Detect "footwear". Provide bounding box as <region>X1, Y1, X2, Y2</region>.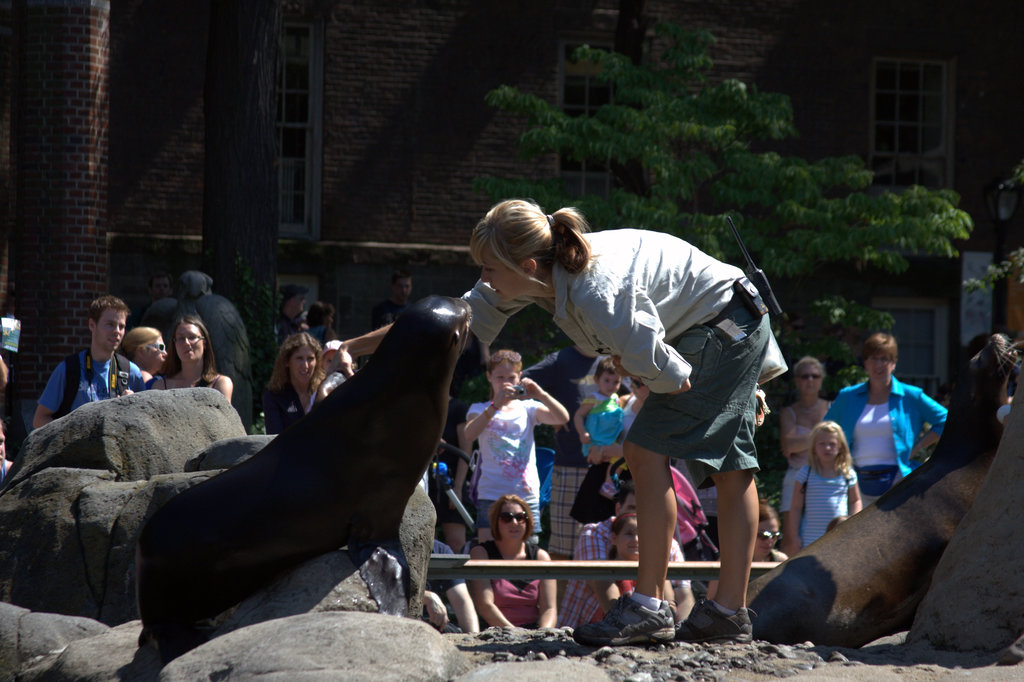
<region>567, 597, 678, 649</region>.
